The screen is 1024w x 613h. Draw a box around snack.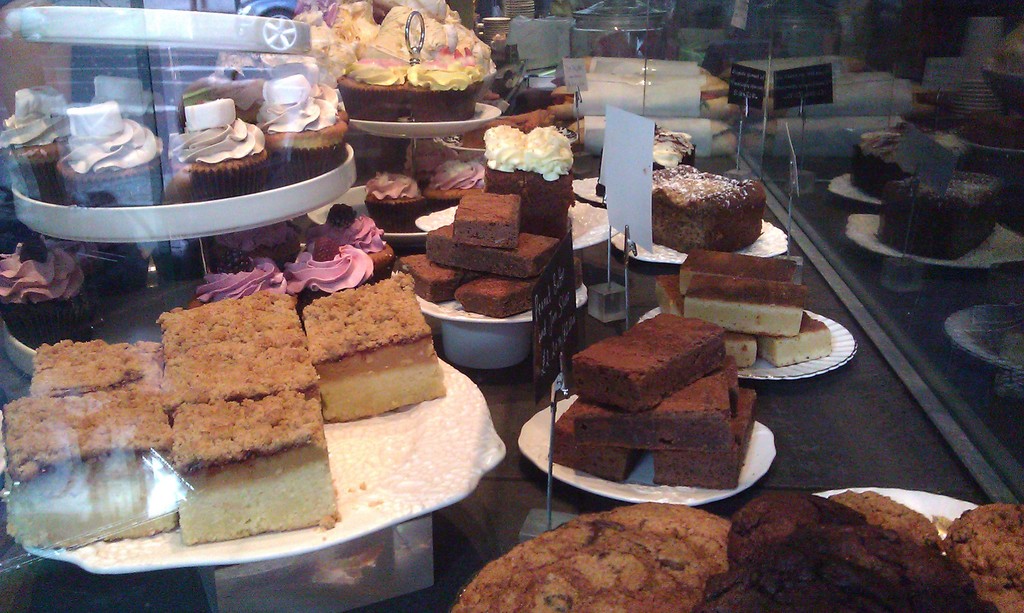
{"x1": 936, "y1": 491, "x2": 1023, "y2": 612}.
